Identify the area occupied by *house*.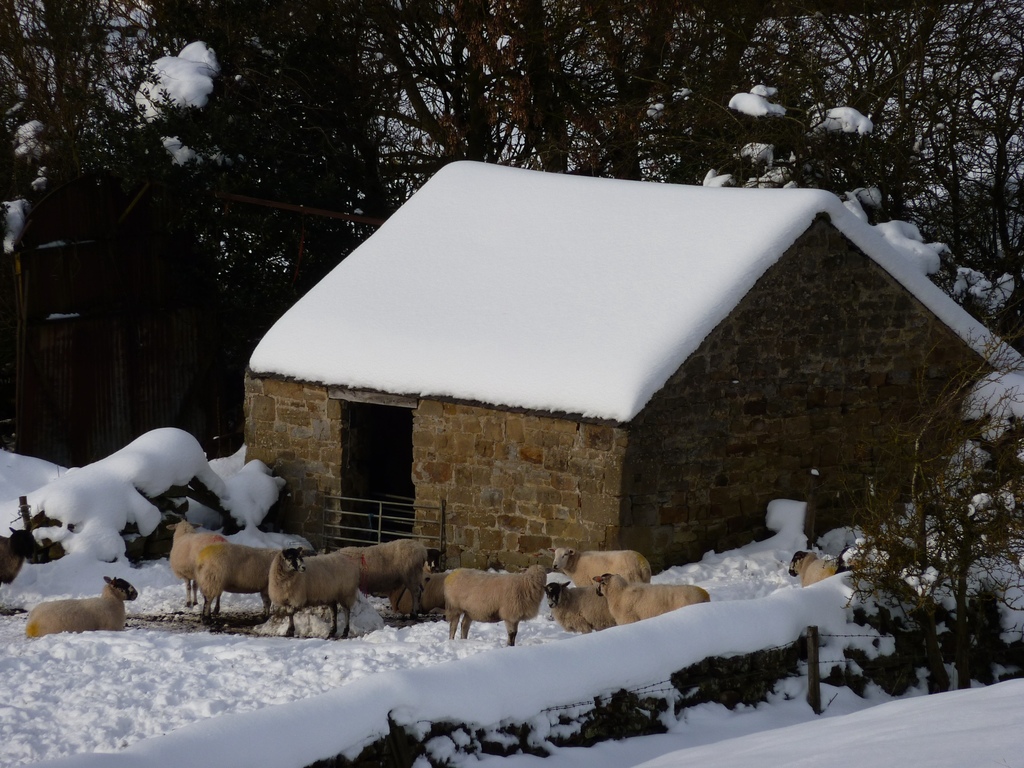
Area: box(246, 159, 1023, 580).
